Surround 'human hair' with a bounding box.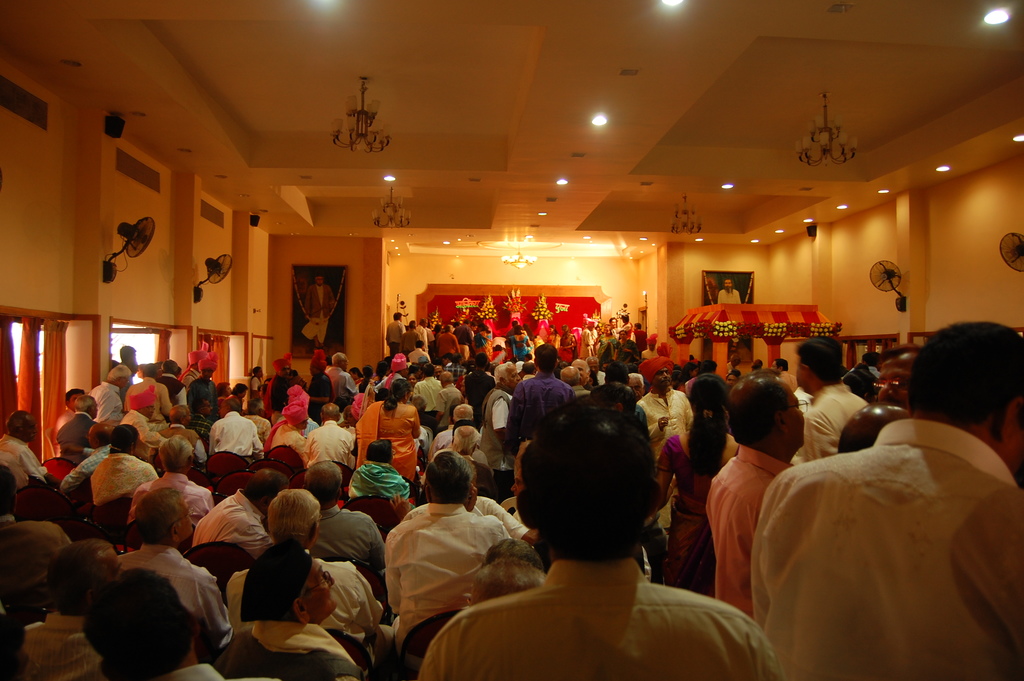
<box>517,414,666,575</box>.
